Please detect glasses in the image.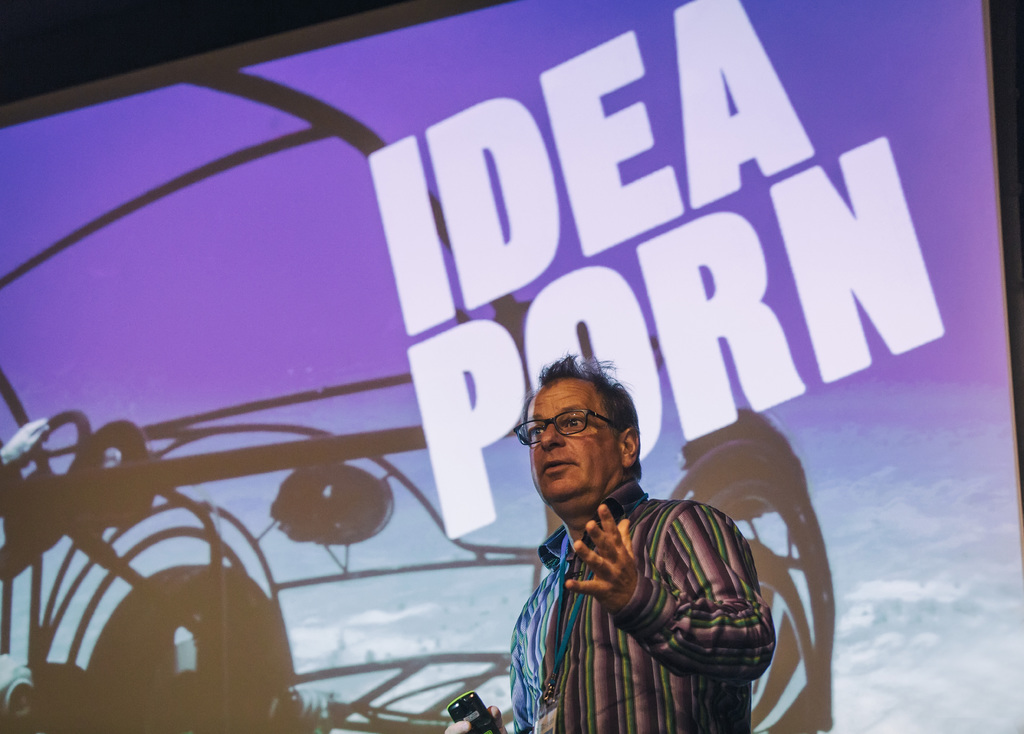
<bbox>511, 408, 615, 445</bbox>.
